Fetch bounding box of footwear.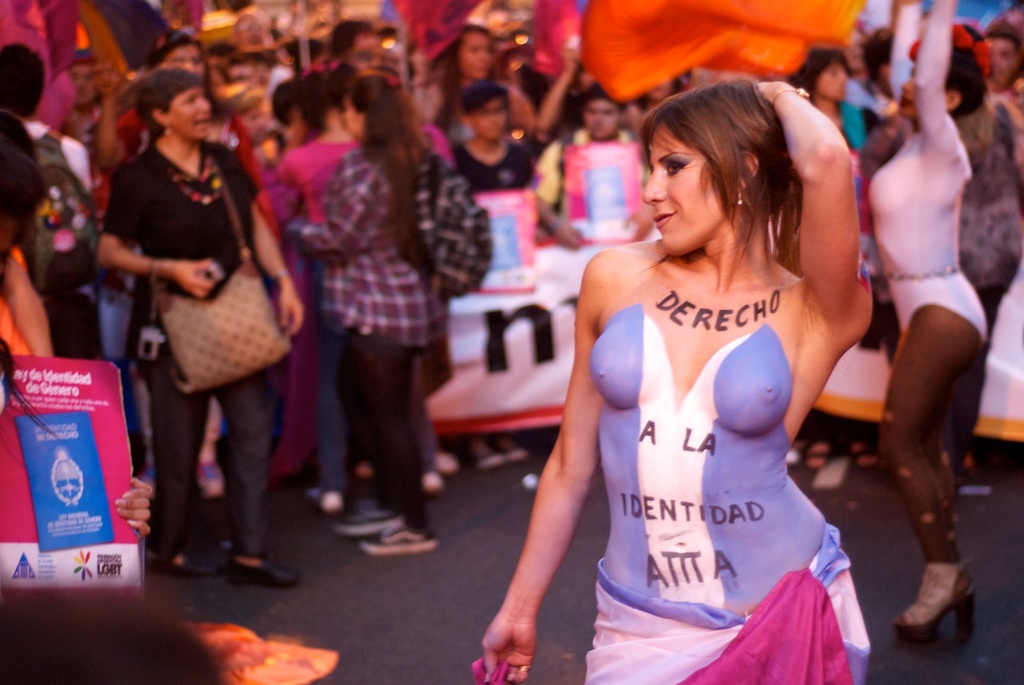
Bbox: {"x1": 505, "y1": 446, "x2": 531, "y2": 457}.
